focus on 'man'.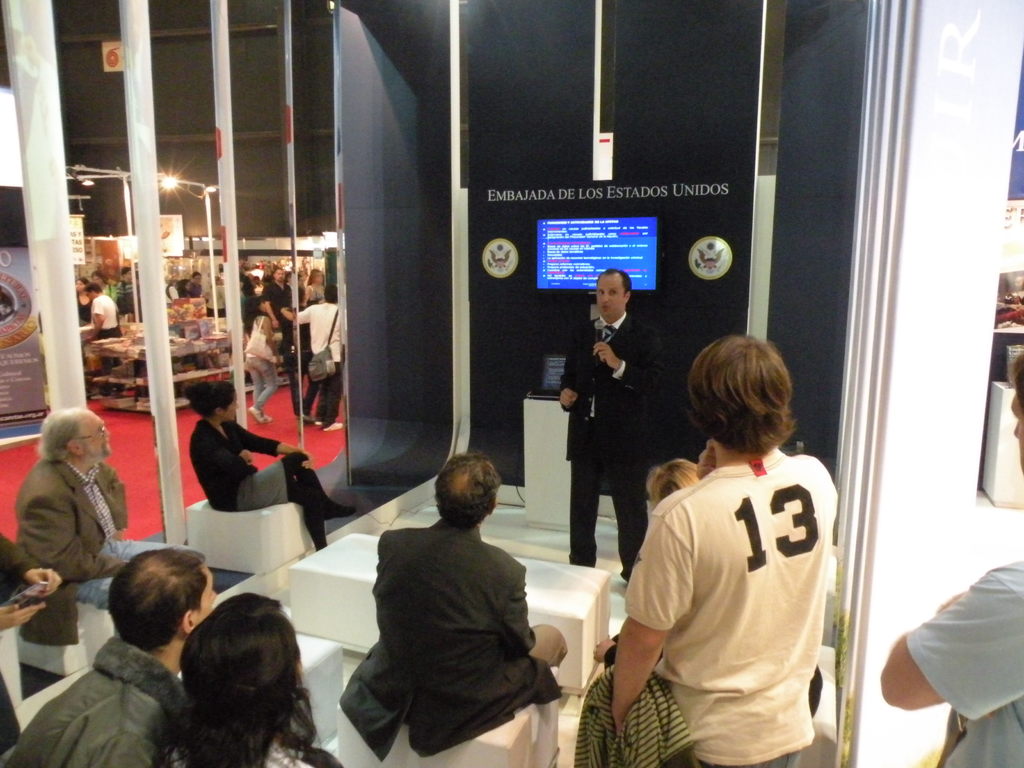
Focused at [left=883, top=349, right=1023, bottom=767].
